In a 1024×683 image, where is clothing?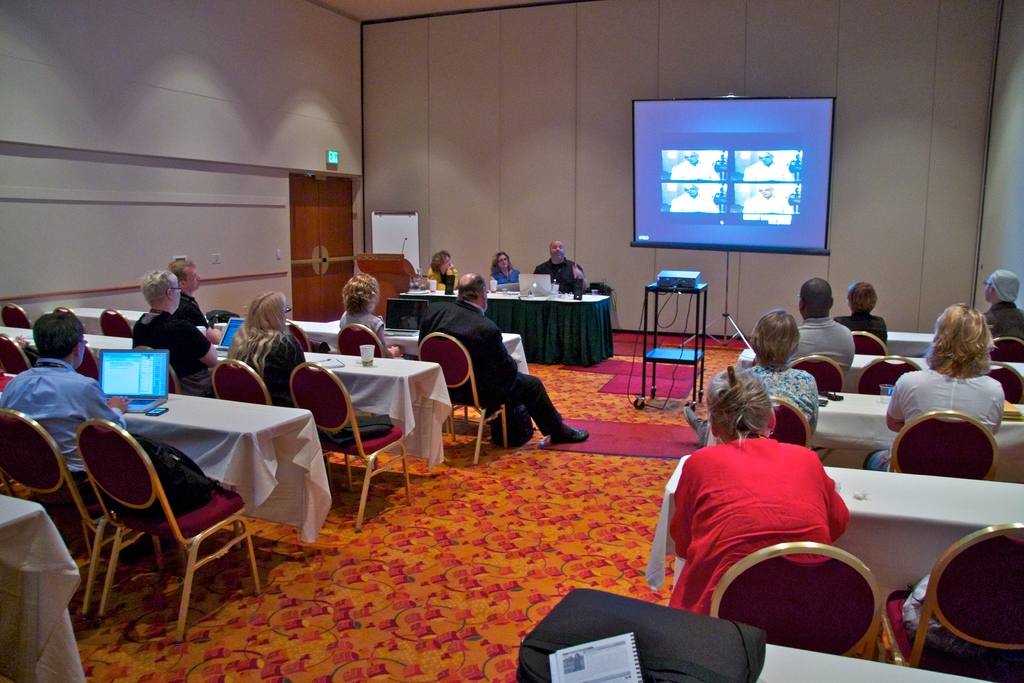
region(671, 436, 856, 620).
